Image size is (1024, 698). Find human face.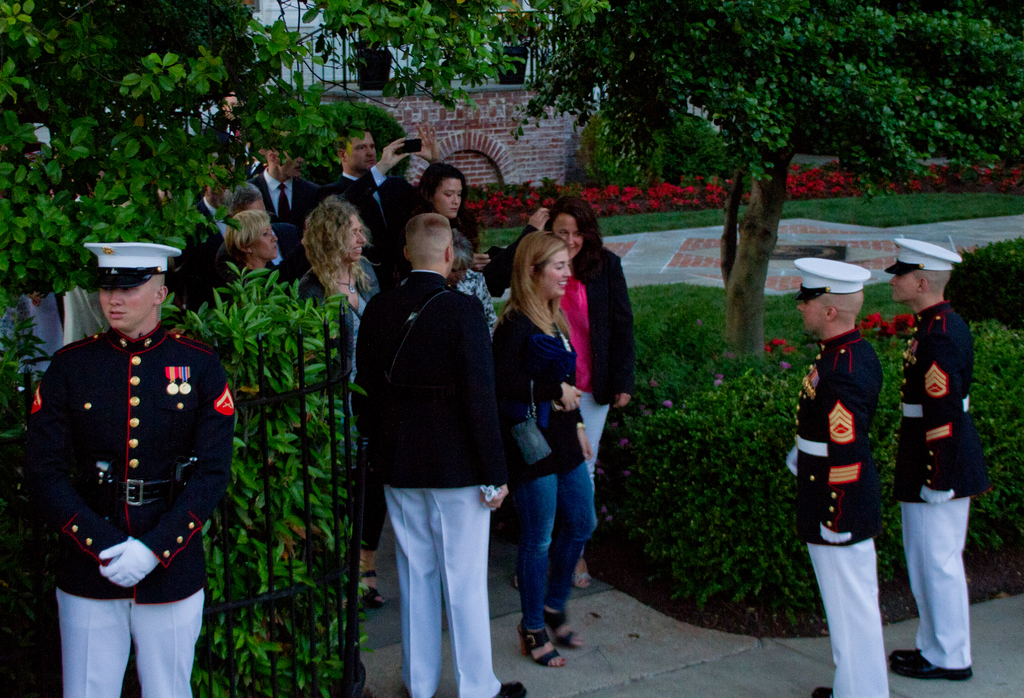
430:180:461:219.
